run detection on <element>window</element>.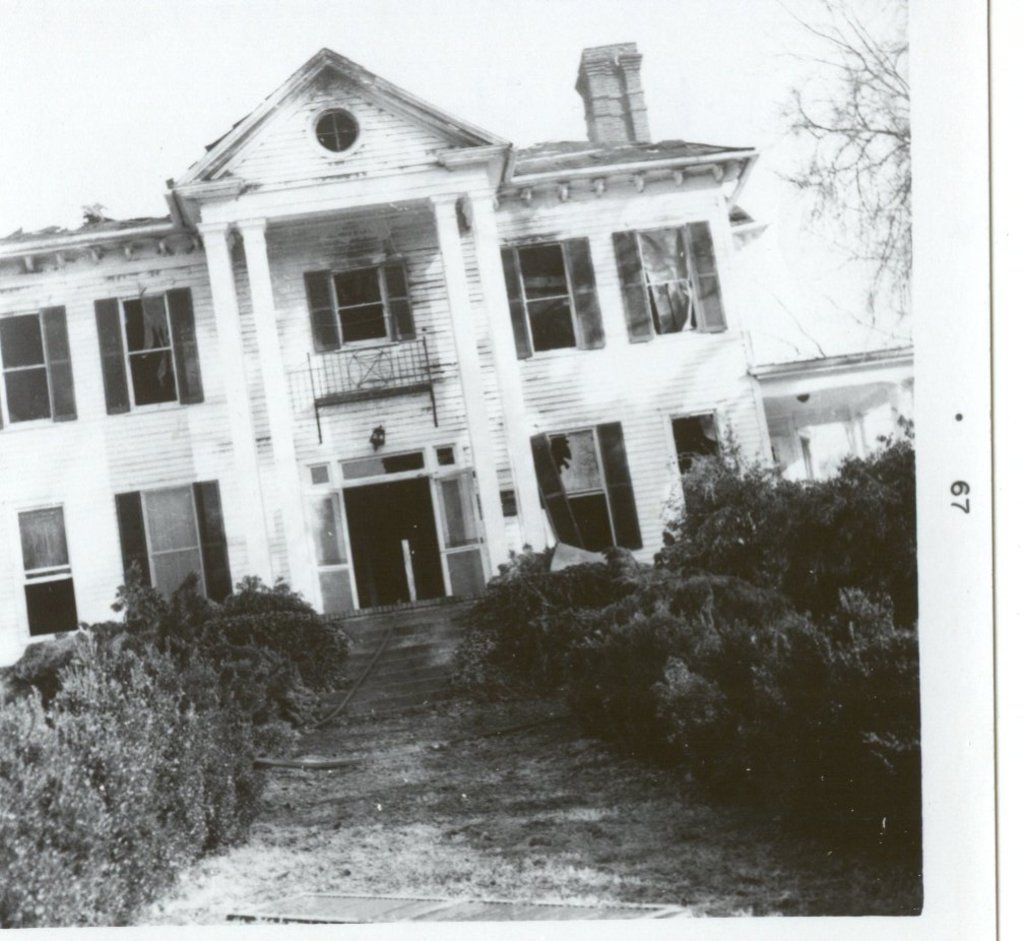
Result: select_region(0, 306, 78, 431).
